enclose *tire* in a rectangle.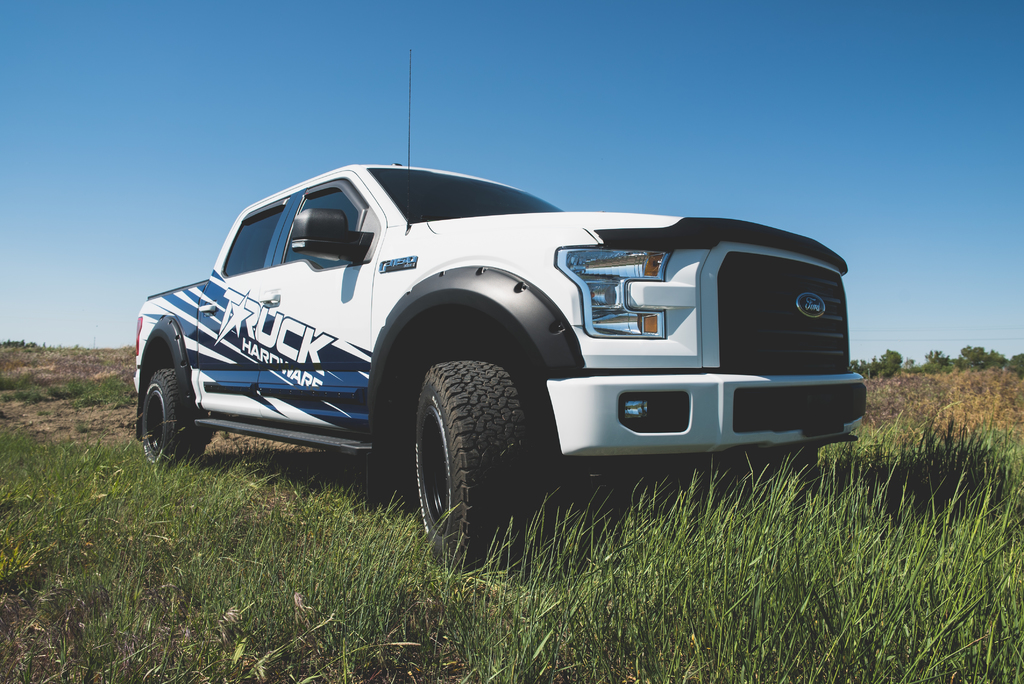
(left=138, top=367, right=204, bottom=468).
